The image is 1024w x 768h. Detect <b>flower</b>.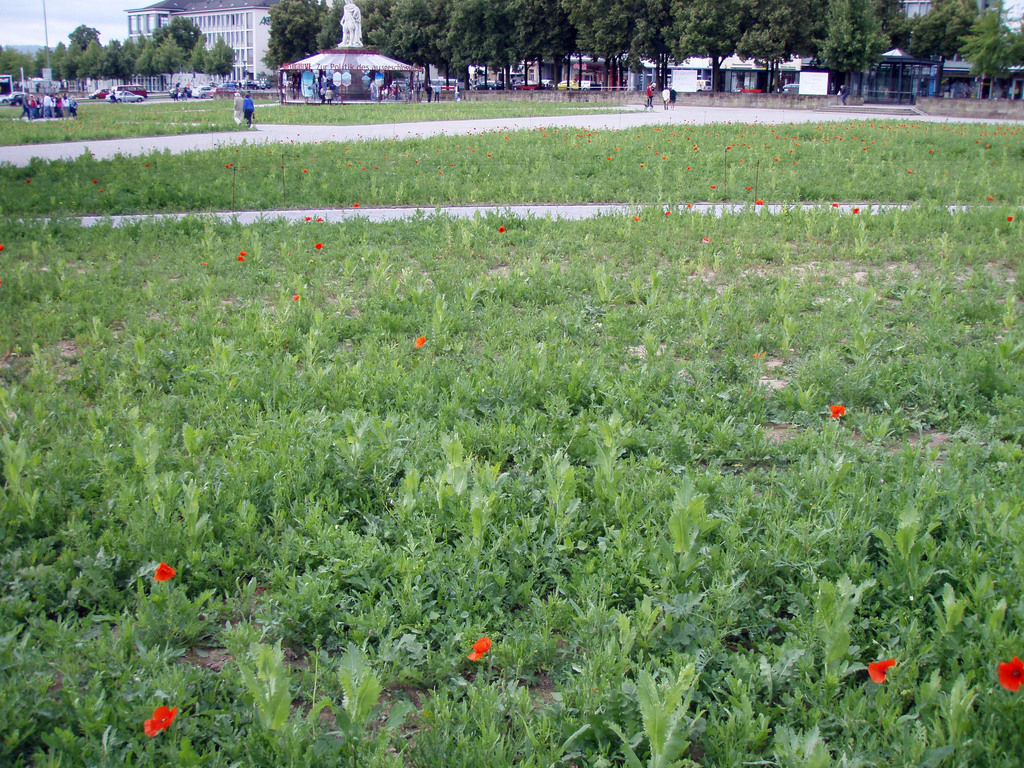
Detection: [x1=295, y1=290, x2=299, y2=302].
